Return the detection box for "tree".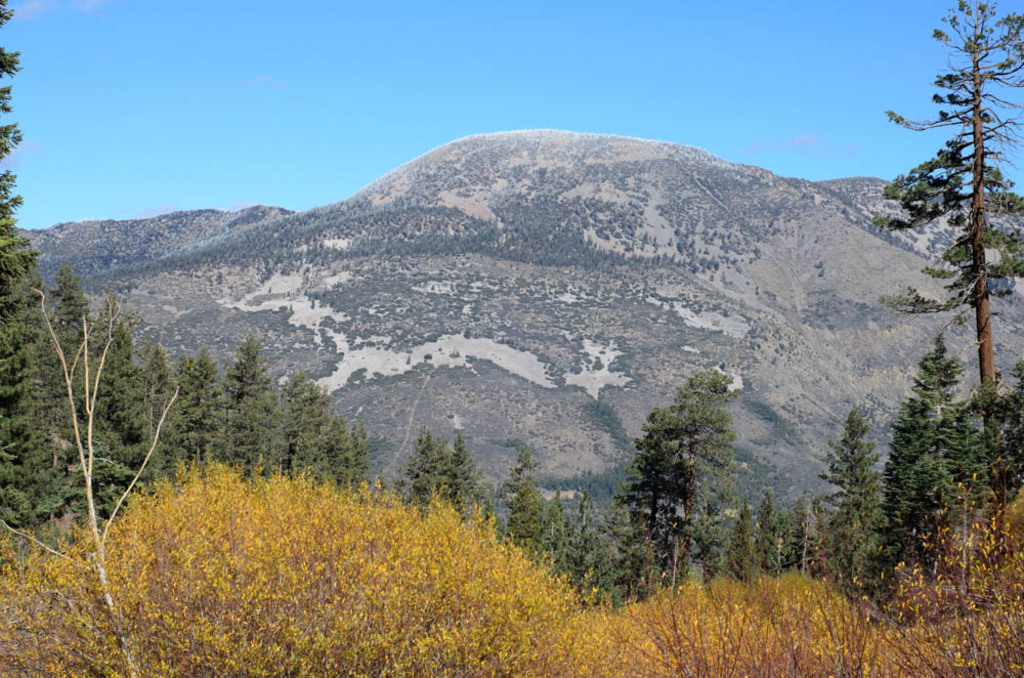
select_region(162, 348, 224, 485).
